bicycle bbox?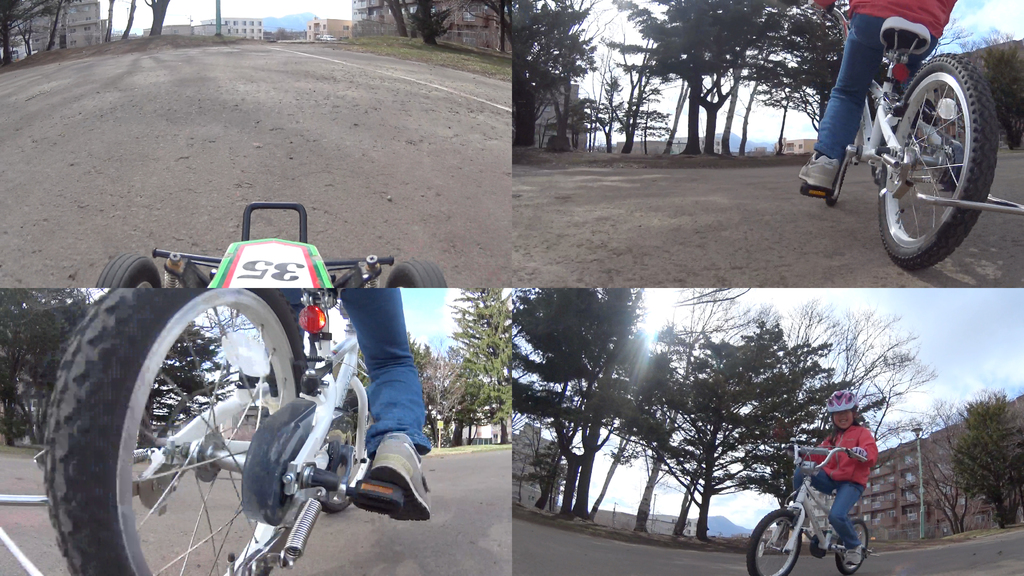
<region>794, 0, 1023, 276</region>
